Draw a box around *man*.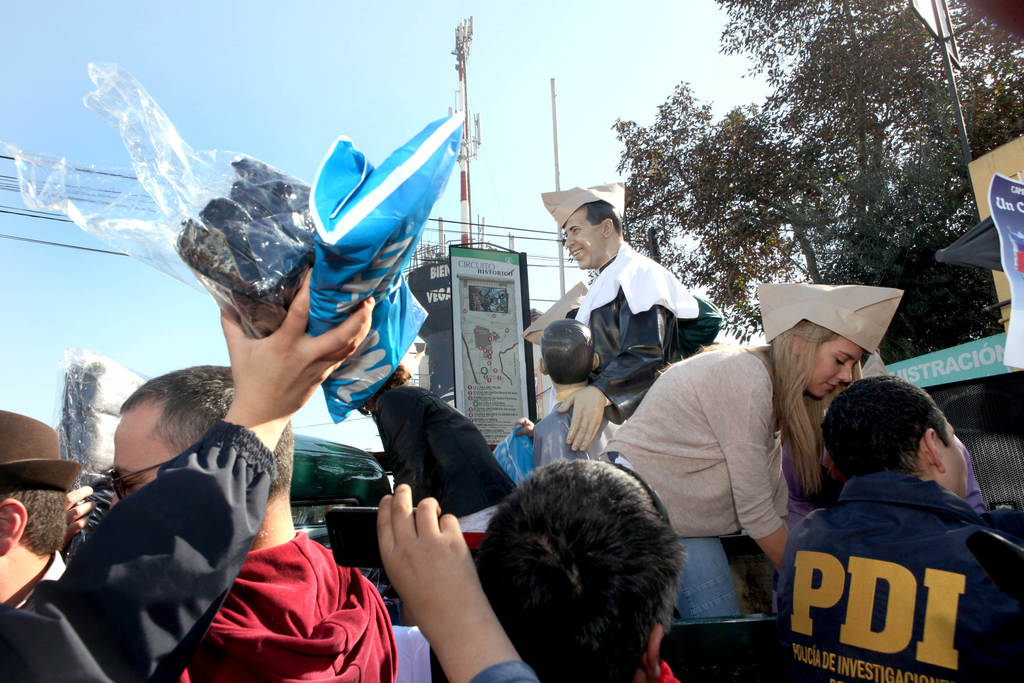
(left=493, top=306, right=627, bottom=476).
